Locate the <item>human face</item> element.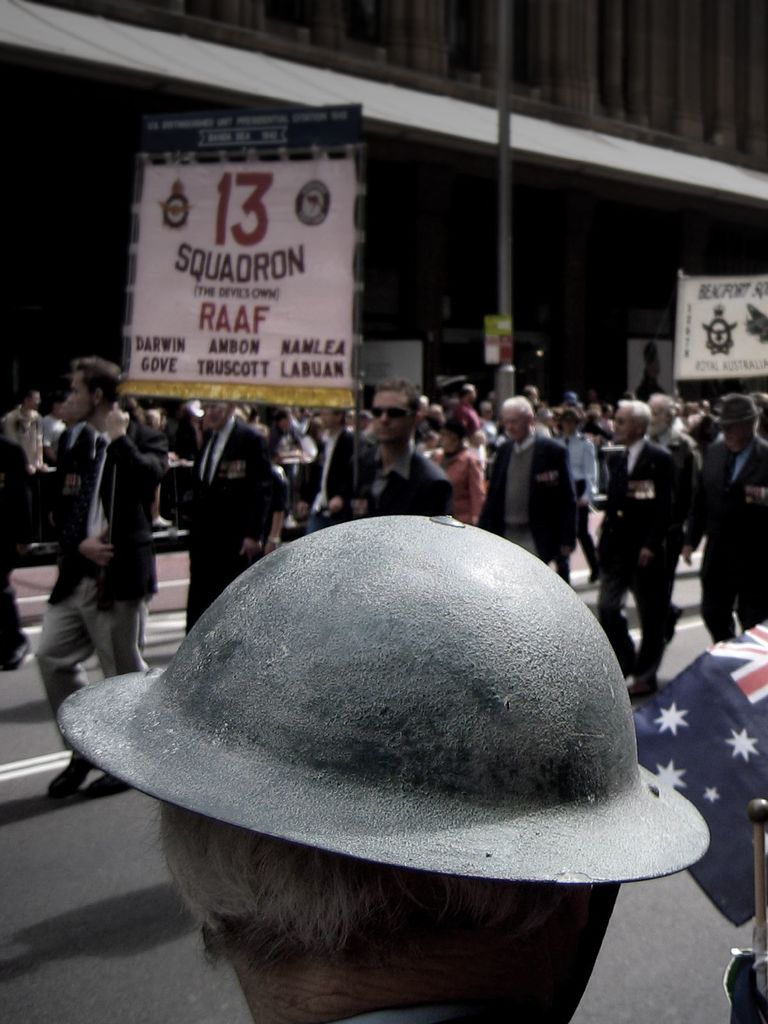
Element bbox: Rect(67, 367, 92, 420).
